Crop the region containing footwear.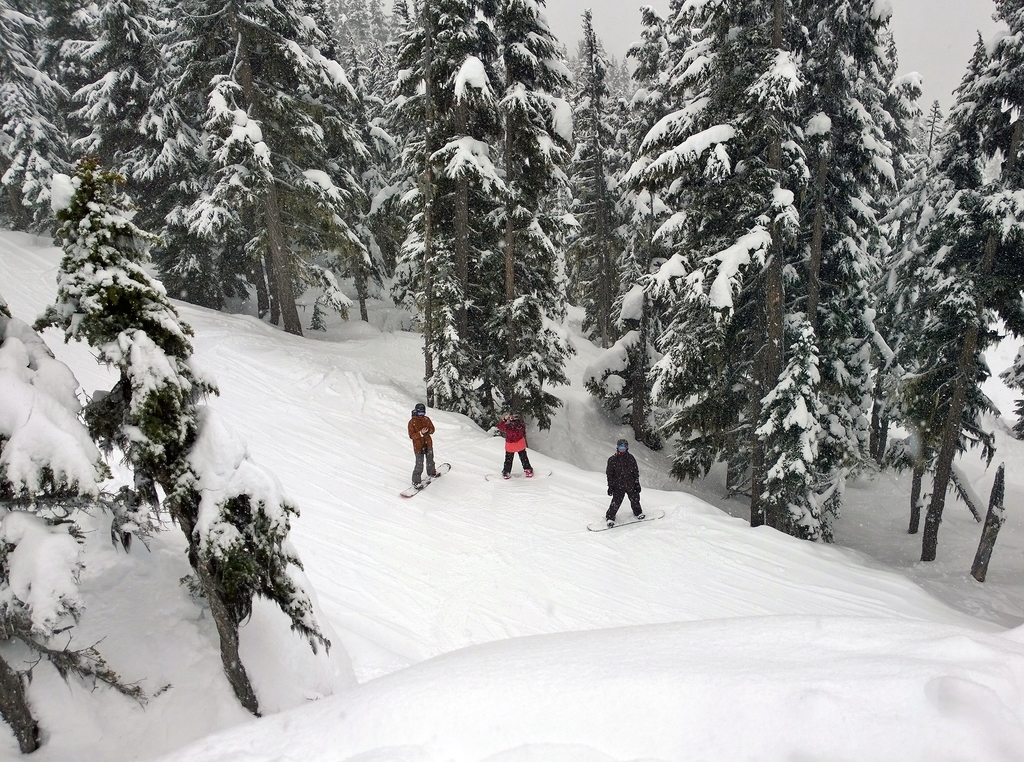
Crop region: 412:482:426:488.
